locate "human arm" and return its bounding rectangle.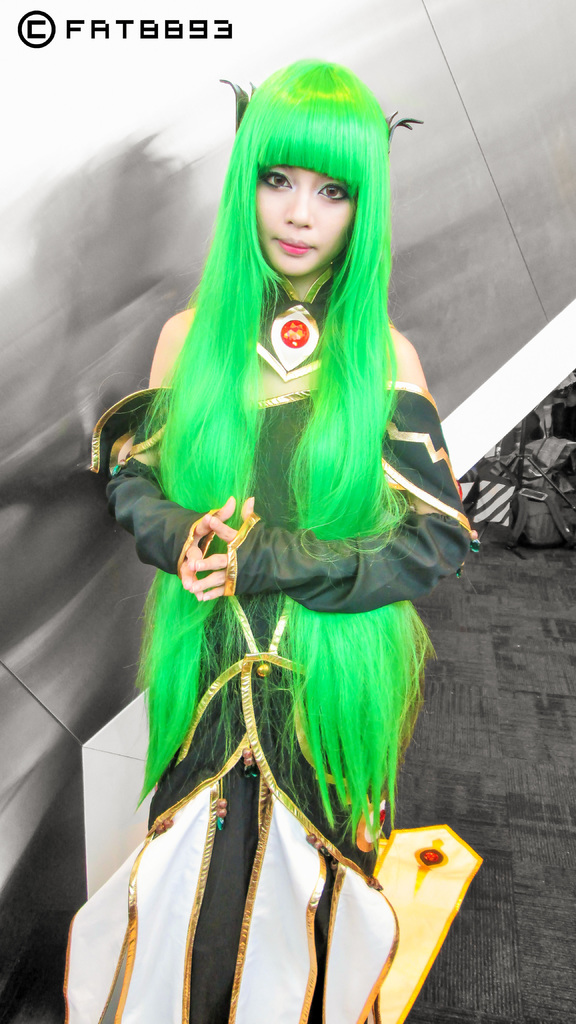
pyautogui.locateOnScreen(62, 345, 228, 602).
